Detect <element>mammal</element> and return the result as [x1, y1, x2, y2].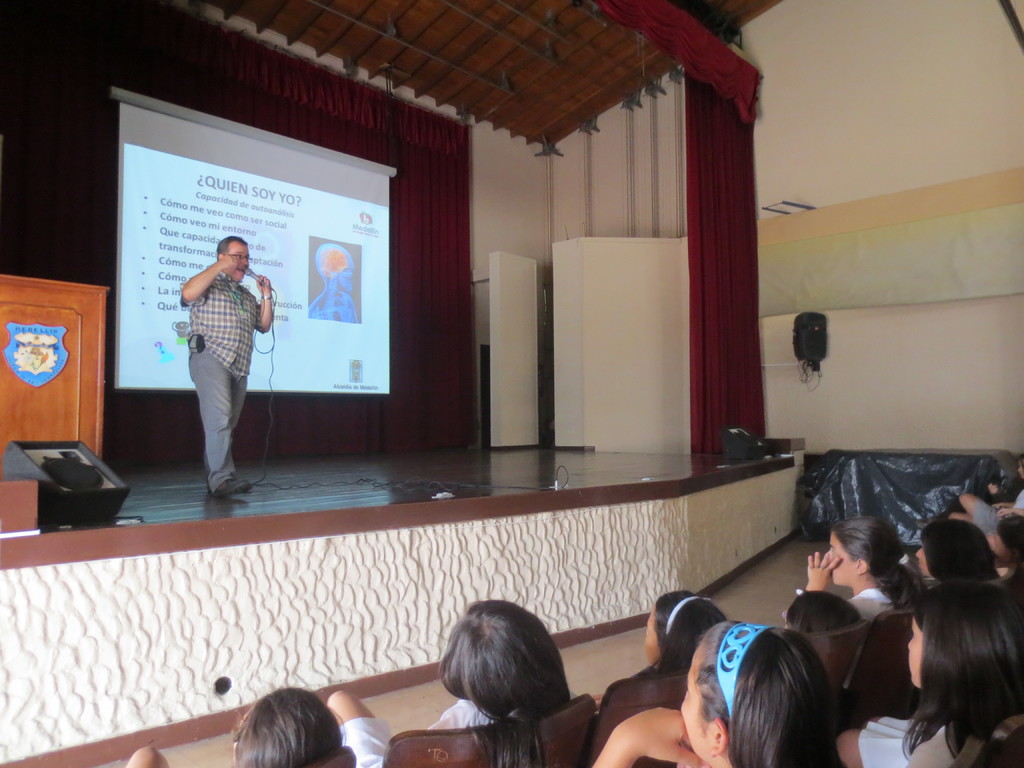
[126, 685, 358, 767].
